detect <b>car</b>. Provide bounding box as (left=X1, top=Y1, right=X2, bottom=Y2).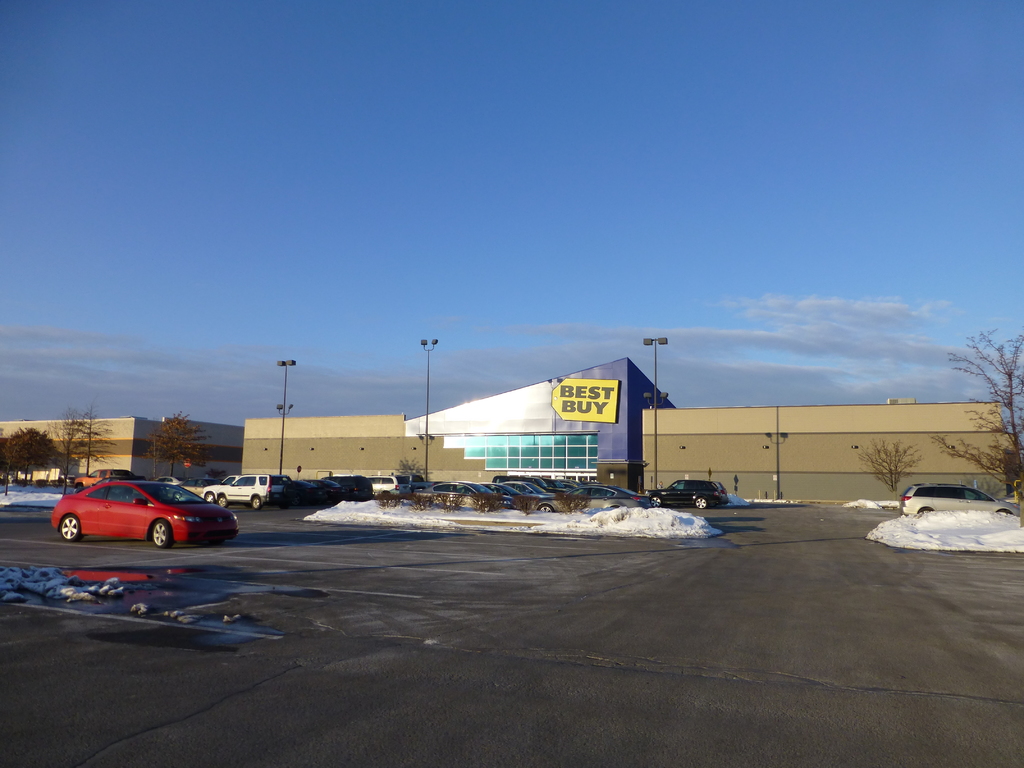
(left=150, top=471, right=186, bottom=488).
